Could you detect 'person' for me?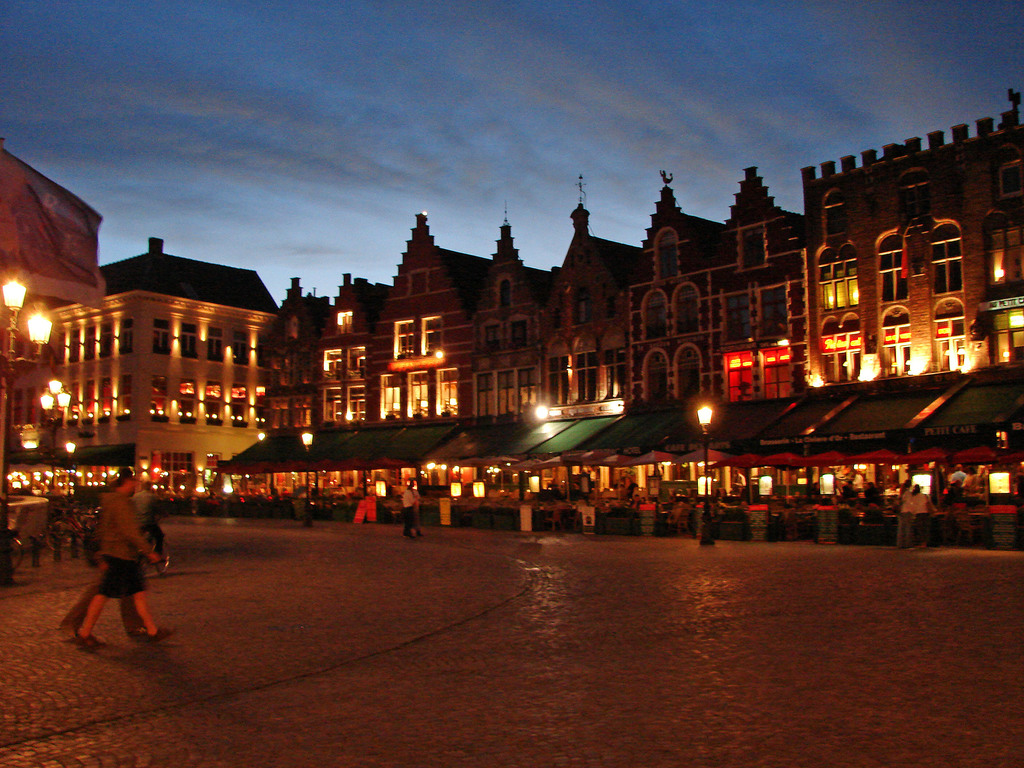
Detection result: select_region(968, 468, 980, 494).
